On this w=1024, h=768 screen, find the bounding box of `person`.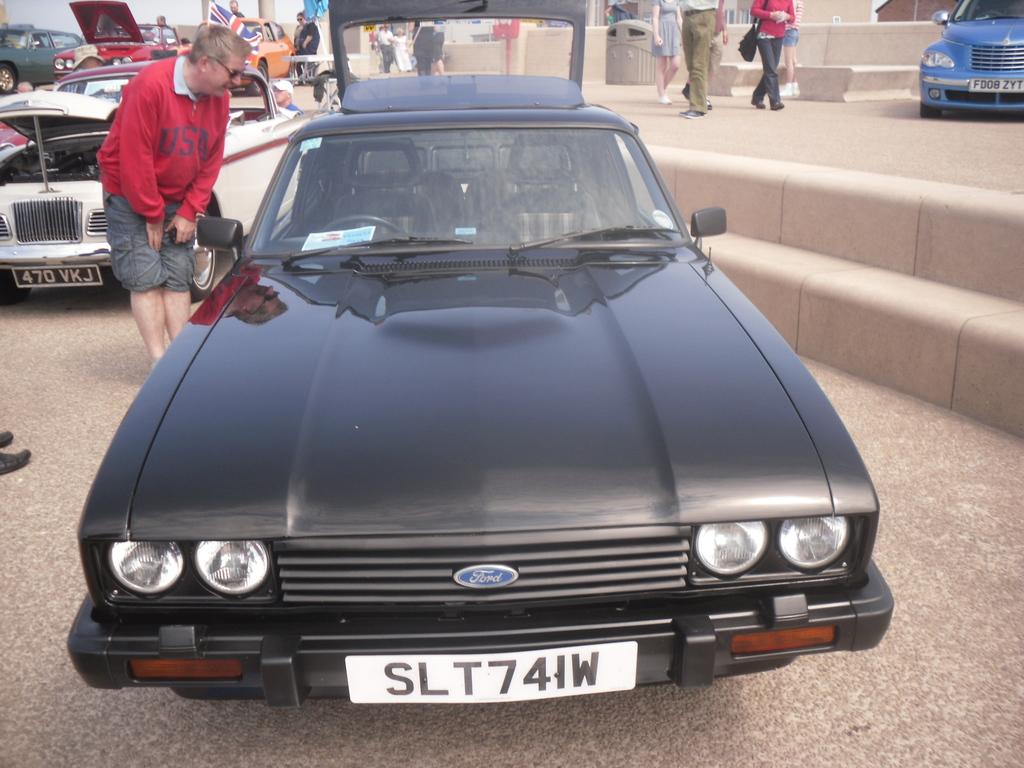
Bounding box: BBox(781, 0, 803, 93).
